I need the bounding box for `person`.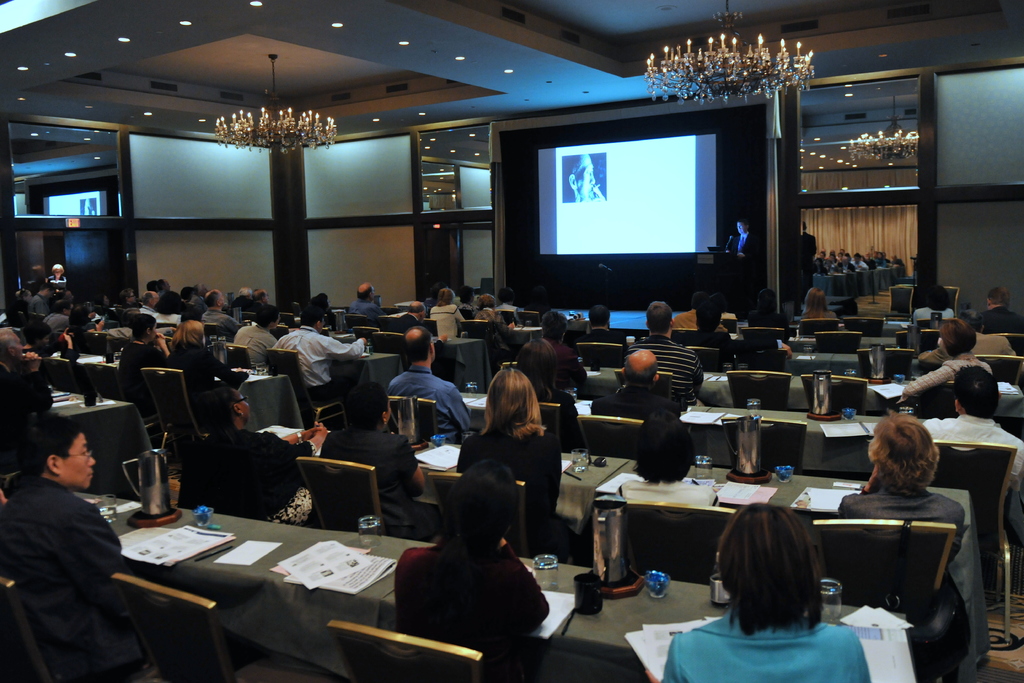
Here it is: 538 309 589 402.
